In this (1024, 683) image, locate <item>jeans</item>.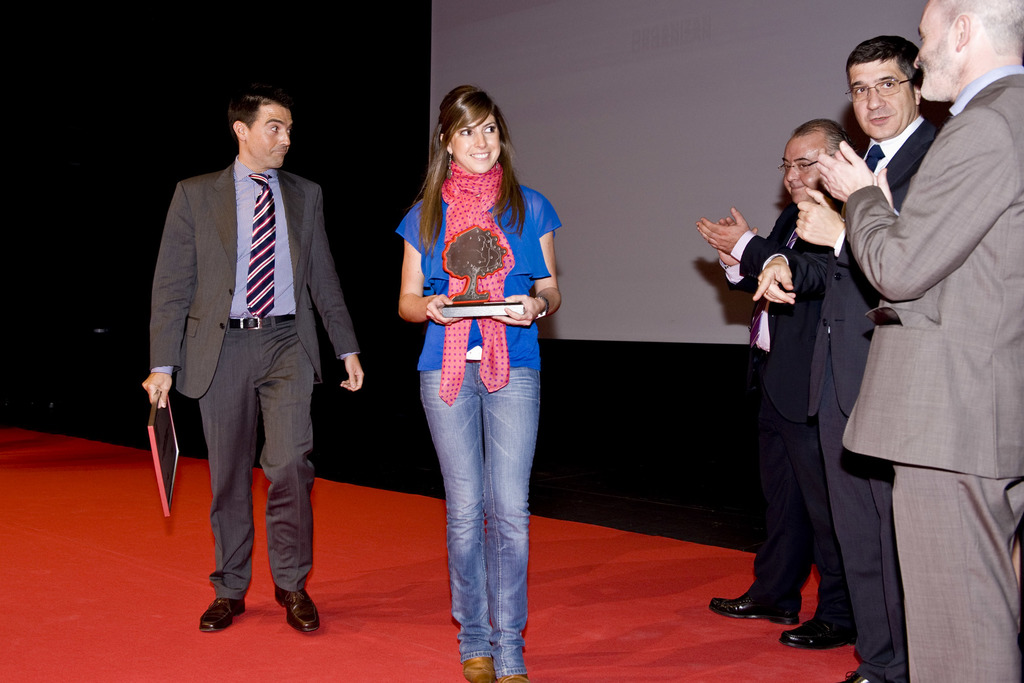
Bounding box: [x1=417, y1=354, x2=542, y2=671].
